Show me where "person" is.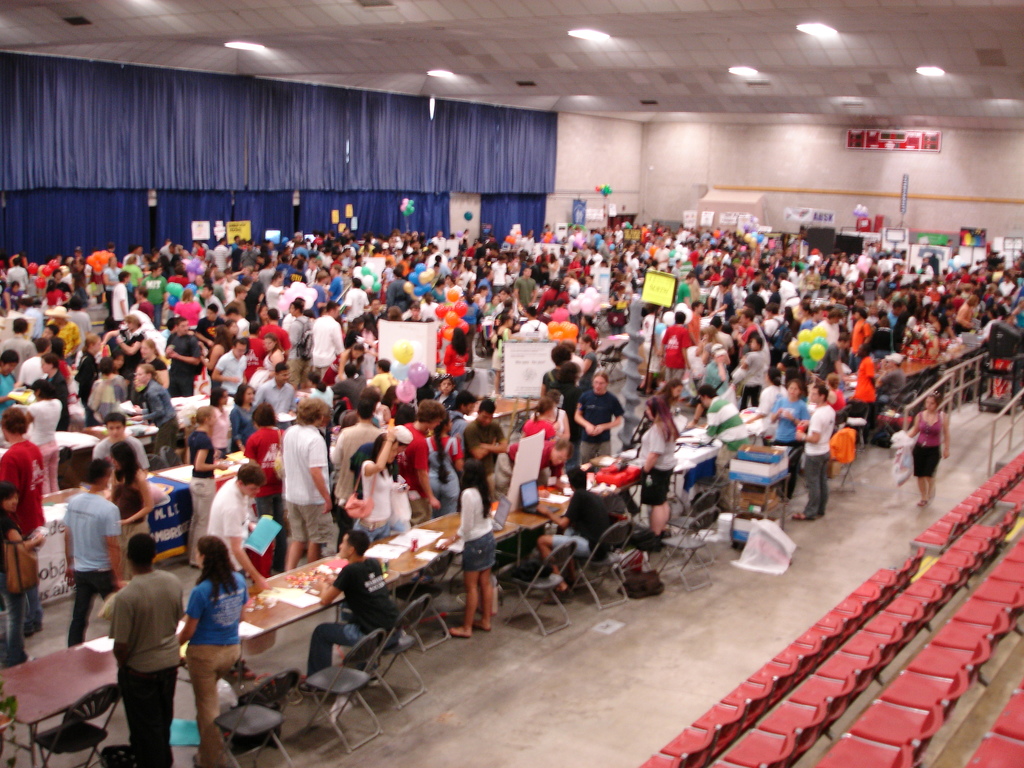
"person" is at bbox=[369, 360, 399, 397].
